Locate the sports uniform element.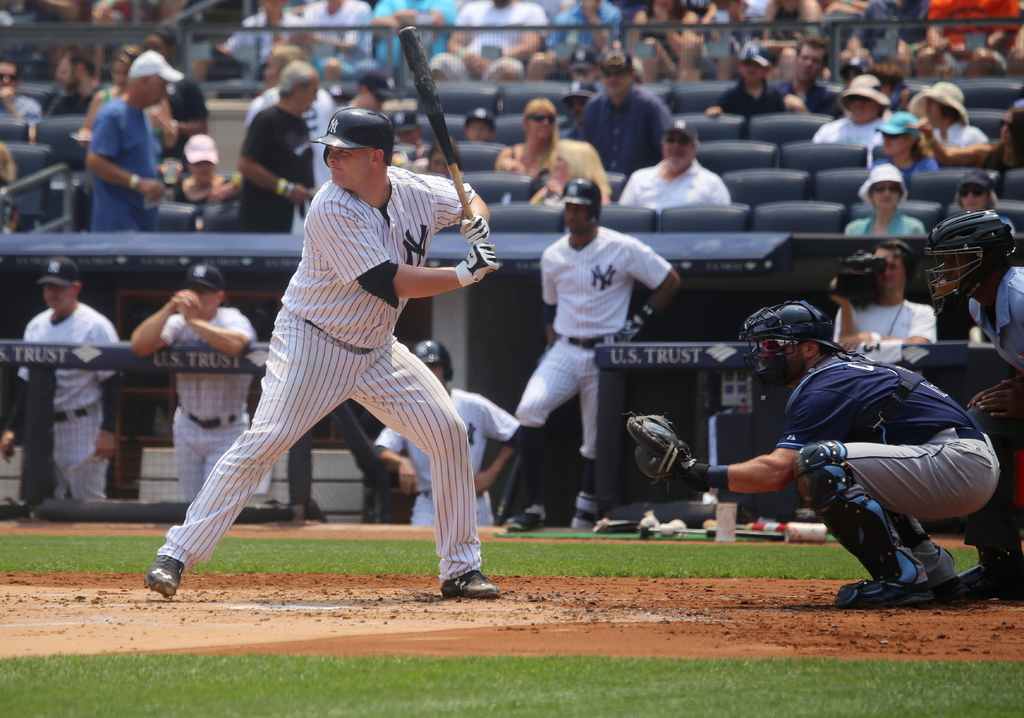
Element bbox: rect(618, 288, 999, 596).
